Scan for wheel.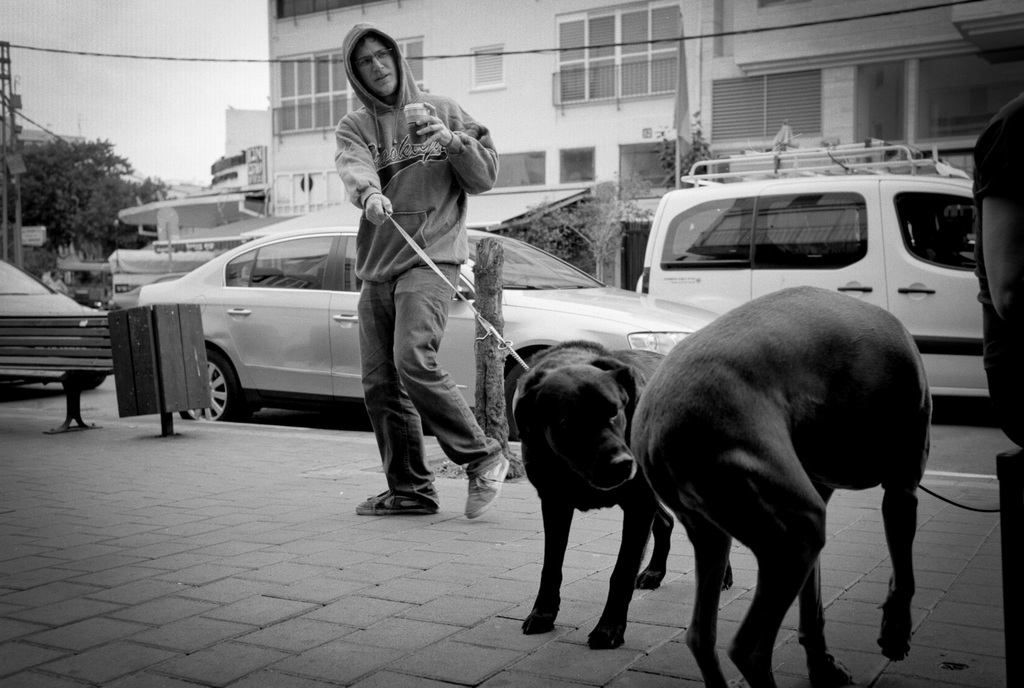
Scan result: region(179, 342, 234, 429).
